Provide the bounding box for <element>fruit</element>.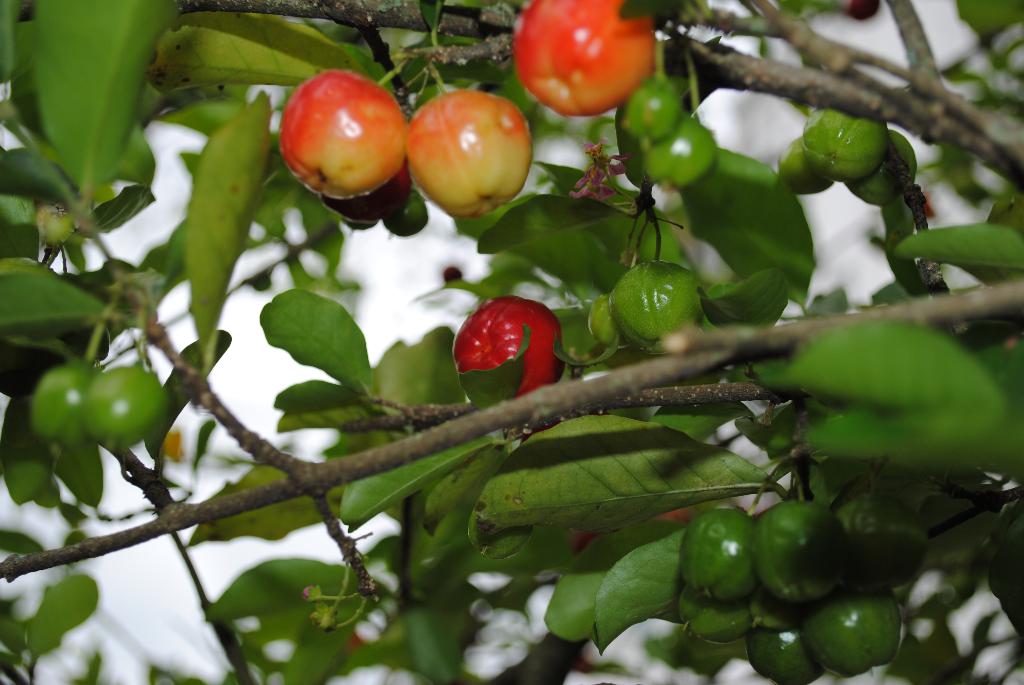
rect(609, 83, 682, 157).
